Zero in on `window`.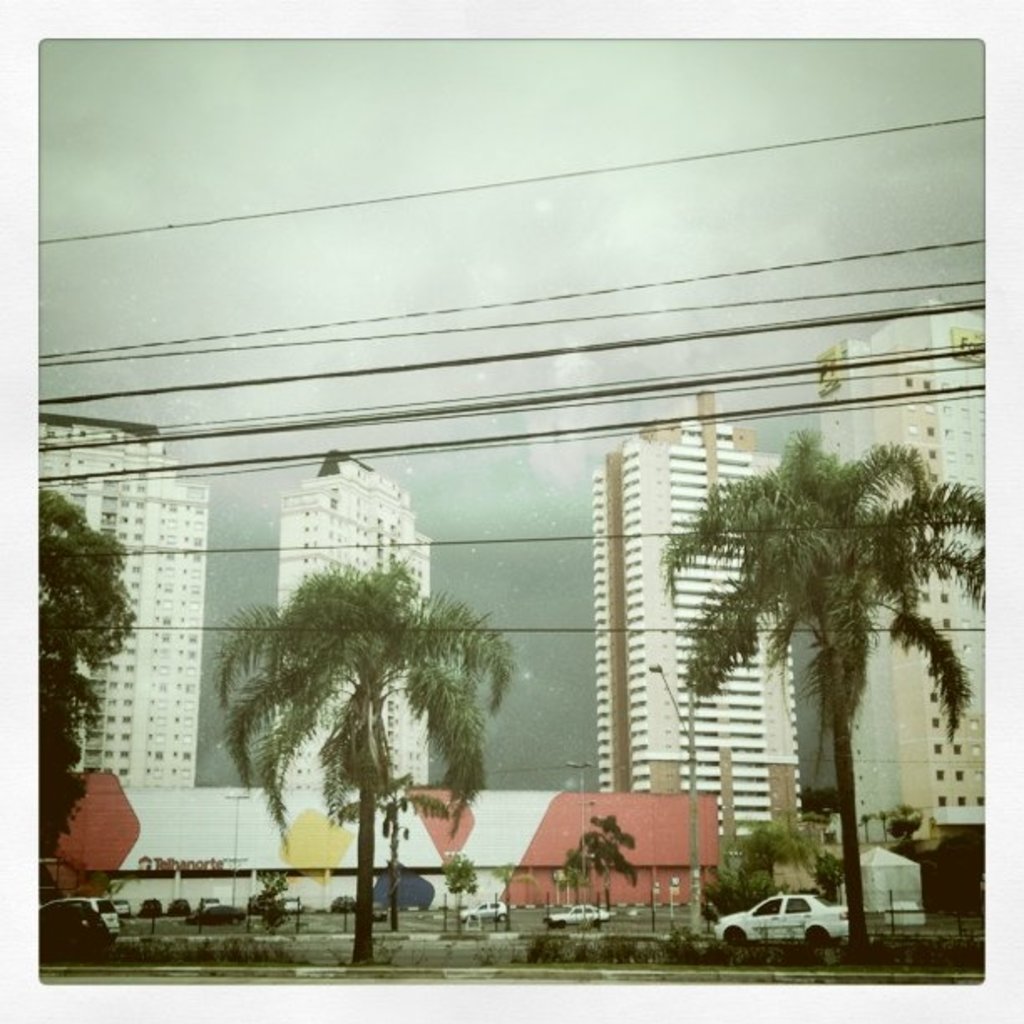
Zeroed in: <bbox>755, 900, 776, 914</bbox>.
